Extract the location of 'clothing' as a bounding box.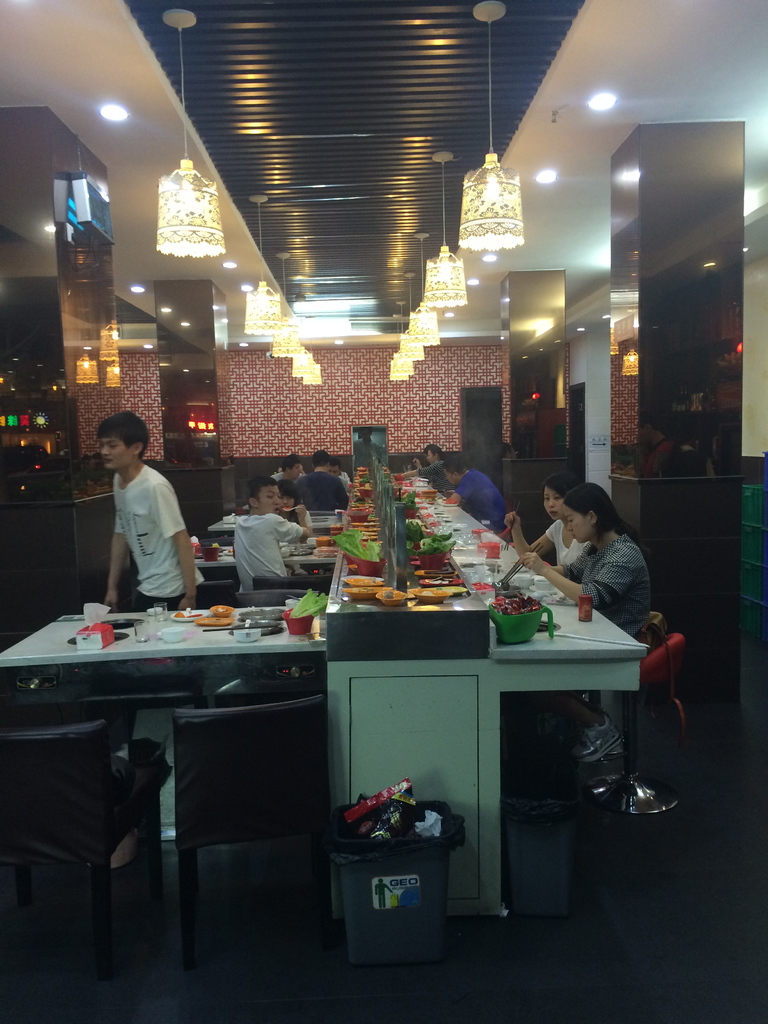
{"left": 280, "top": 472, "right": 302, "bottom": 512}.
